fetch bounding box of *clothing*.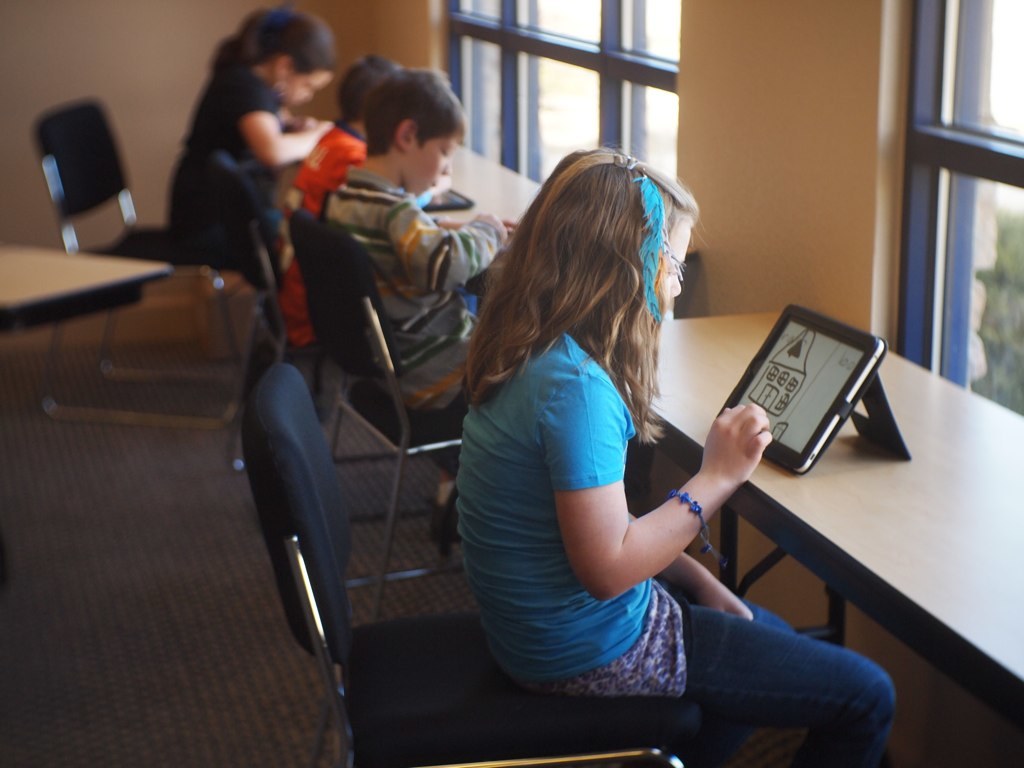
Bbox: box=[273, 118, 379, 352].
